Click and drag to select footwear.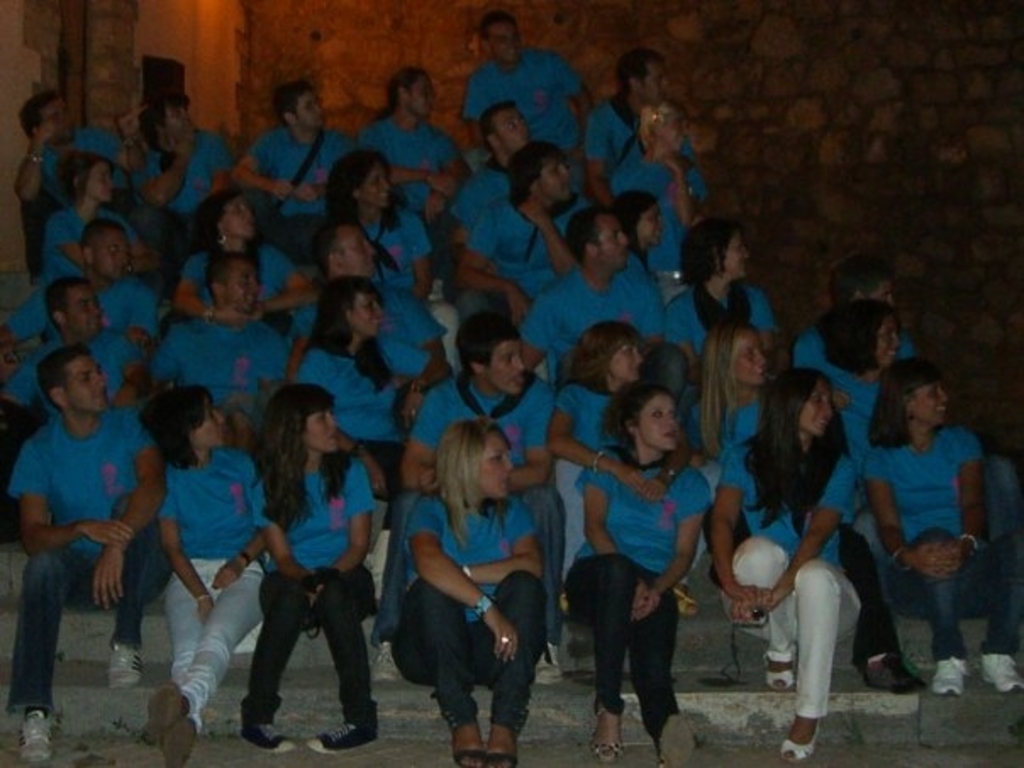
Selection: 242 715 288 748.
